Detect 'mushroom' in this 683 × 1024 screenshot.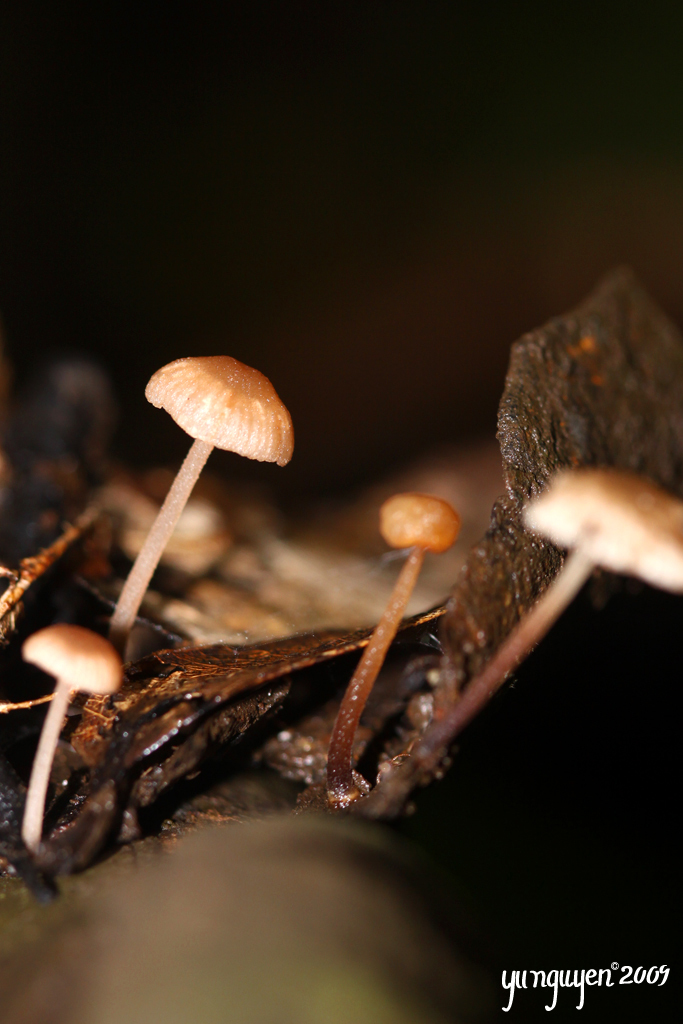
Detection: bbox(403, 458, 682, 777).
